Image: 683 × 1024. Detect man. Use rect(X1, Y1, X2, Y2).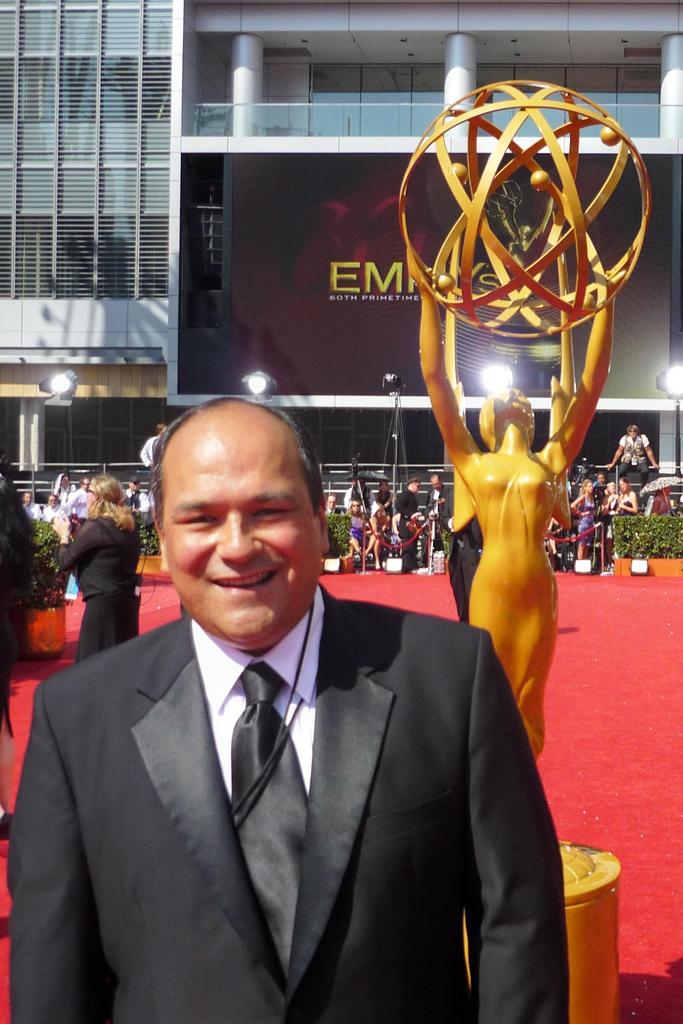
rect(342, 478, 377, 511).
